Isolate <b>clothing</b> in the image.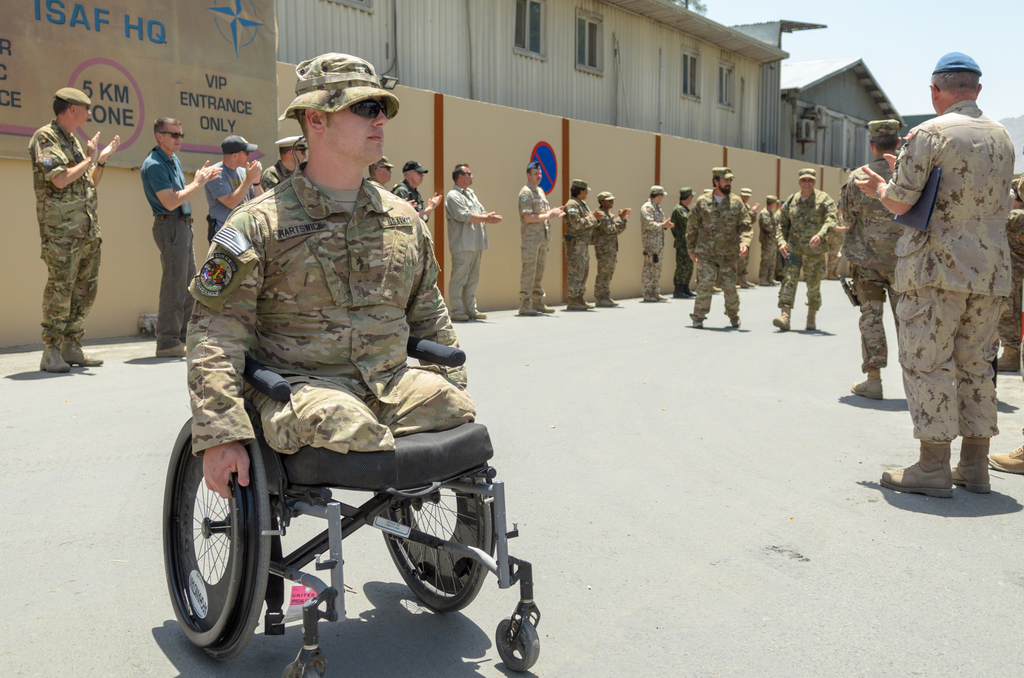
Isolated region: pyautogui.locateOnScreen(835, 158, 903, 363).
